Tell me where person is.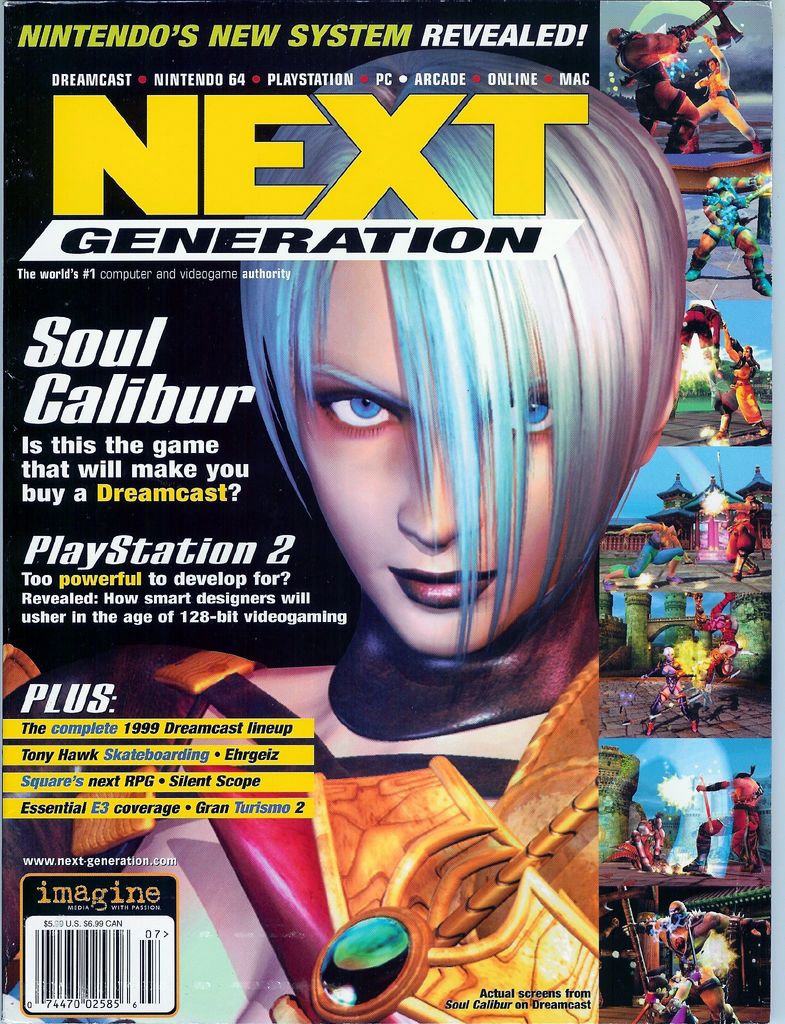
person is at [left=600, top=515, right=682, bottom=582].
